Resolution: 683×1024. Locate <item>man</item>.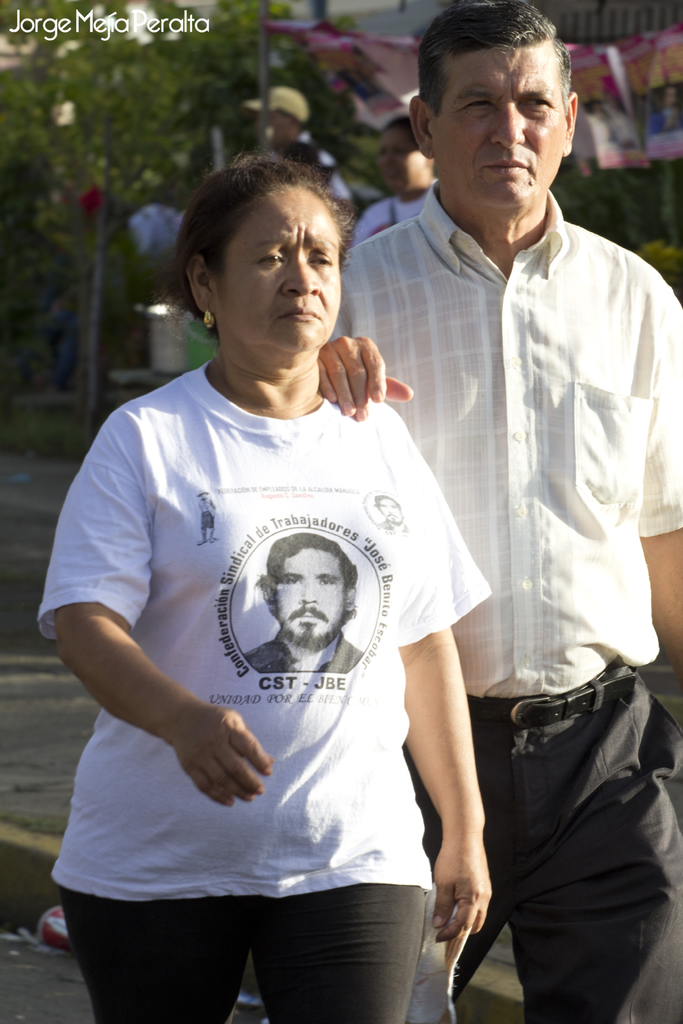
243,90,354,212.
